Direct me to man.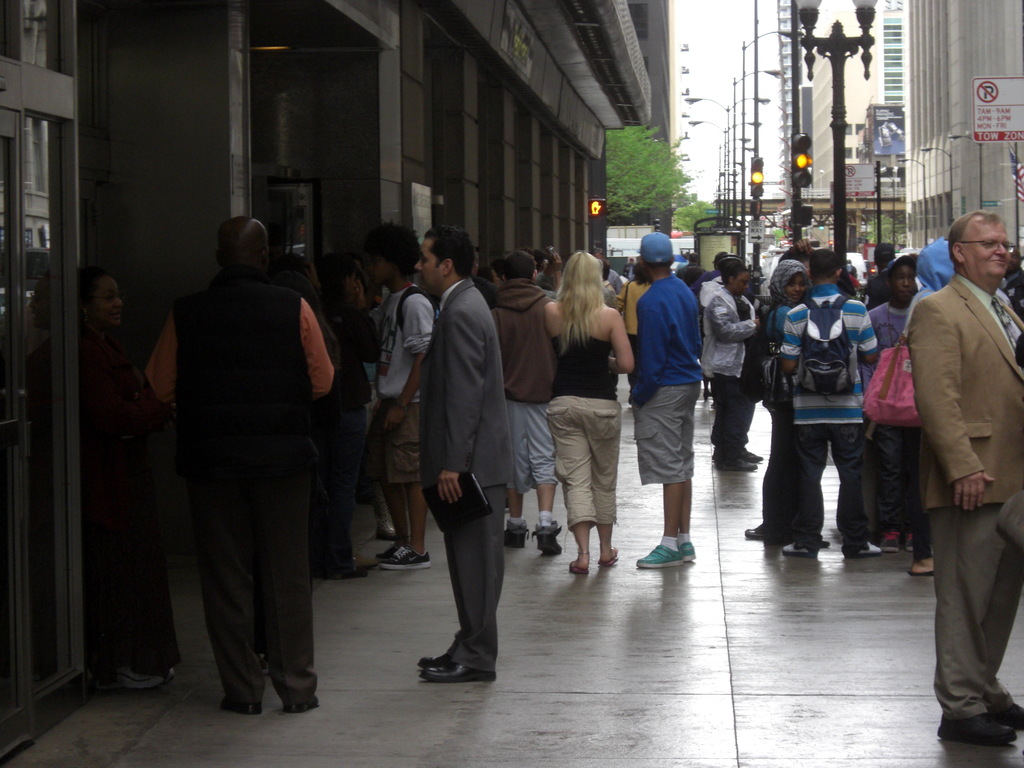
Direction: box=[1004, 245, 1023, 318].
